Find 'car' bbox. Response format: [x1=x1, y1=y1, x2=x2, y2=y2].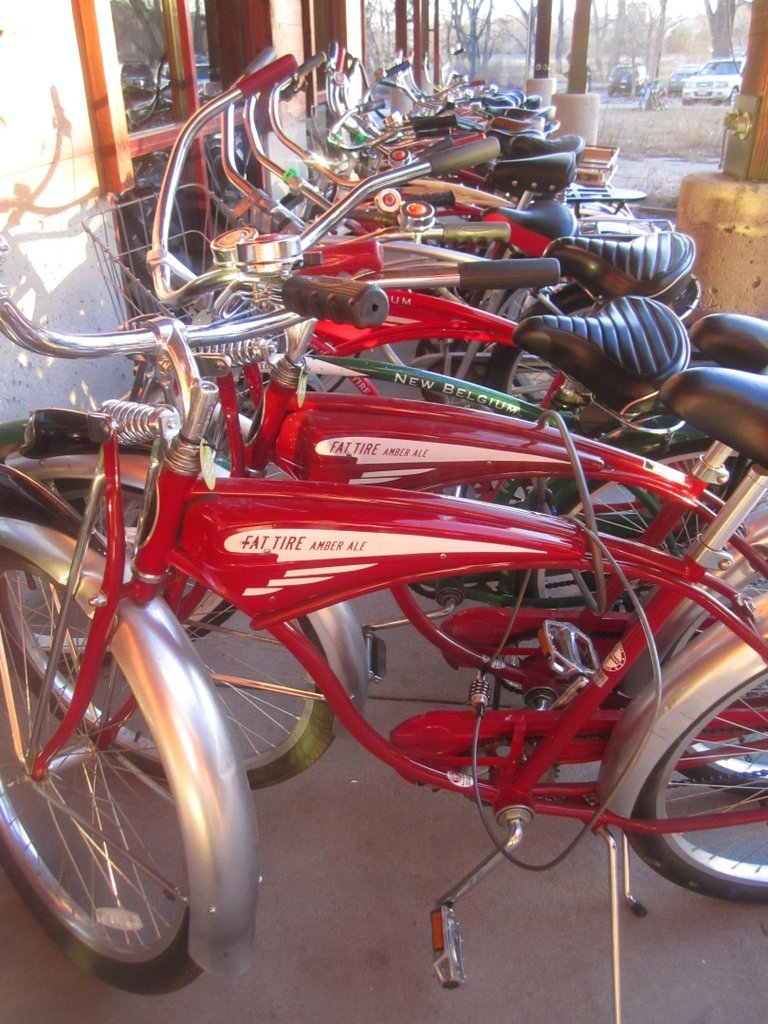
[x1=675, y1=60, x2=749, y2=109].
